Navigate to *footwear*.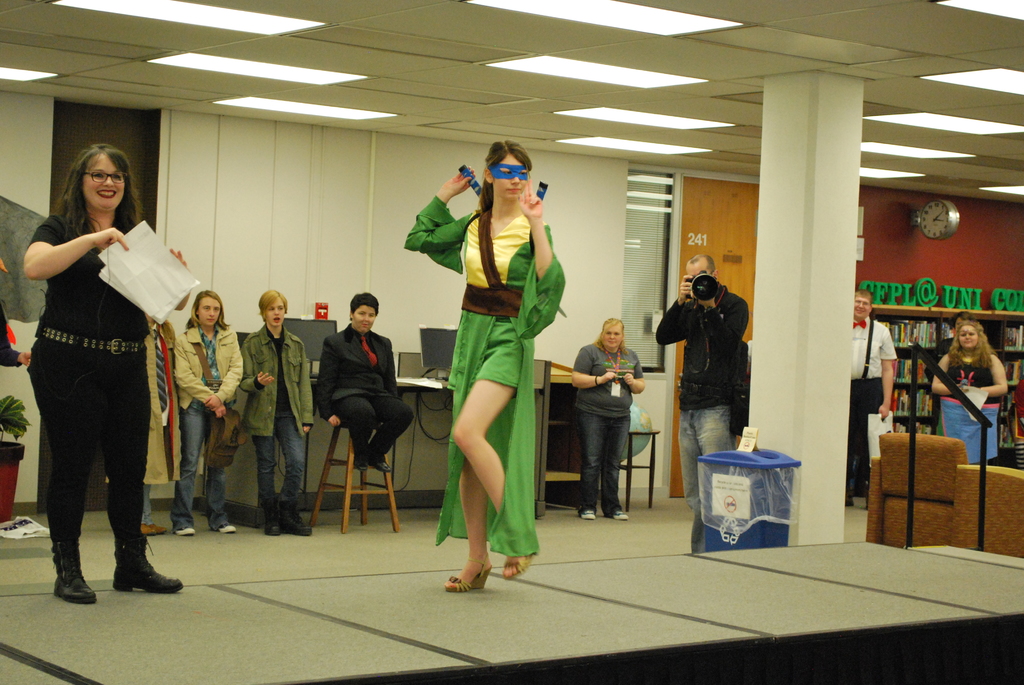
Navigation target: box=[266, 518, 282, 537].
